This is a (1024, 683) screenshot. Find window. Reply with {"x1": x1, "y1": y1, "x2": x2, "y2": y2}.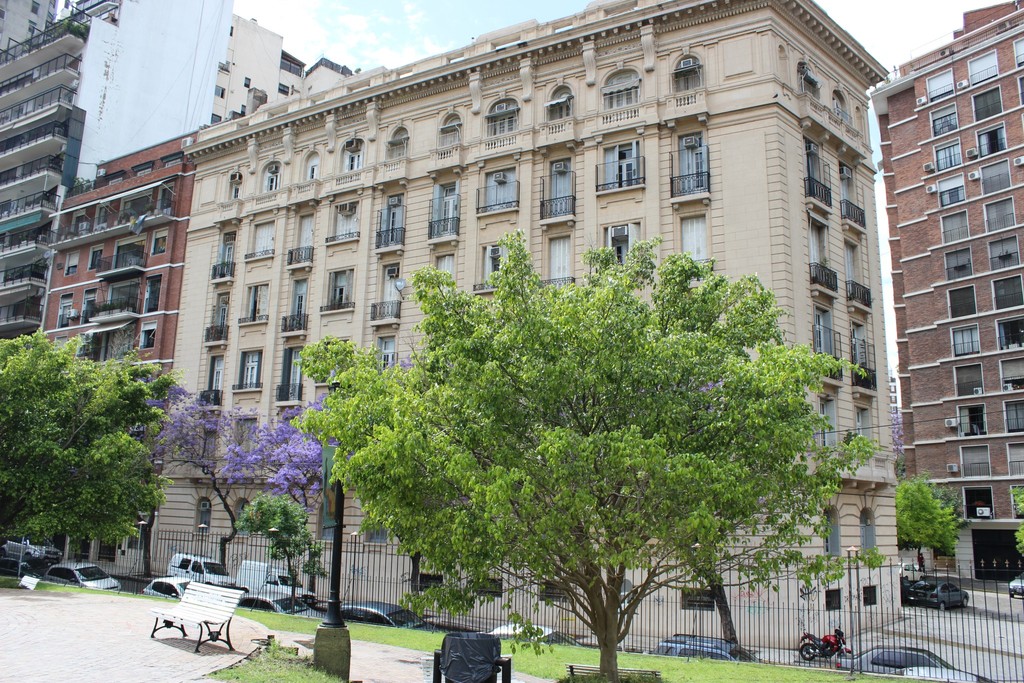
{"x1": 1012, "y1": 37, "x2": 1023, "y2": 67}.
